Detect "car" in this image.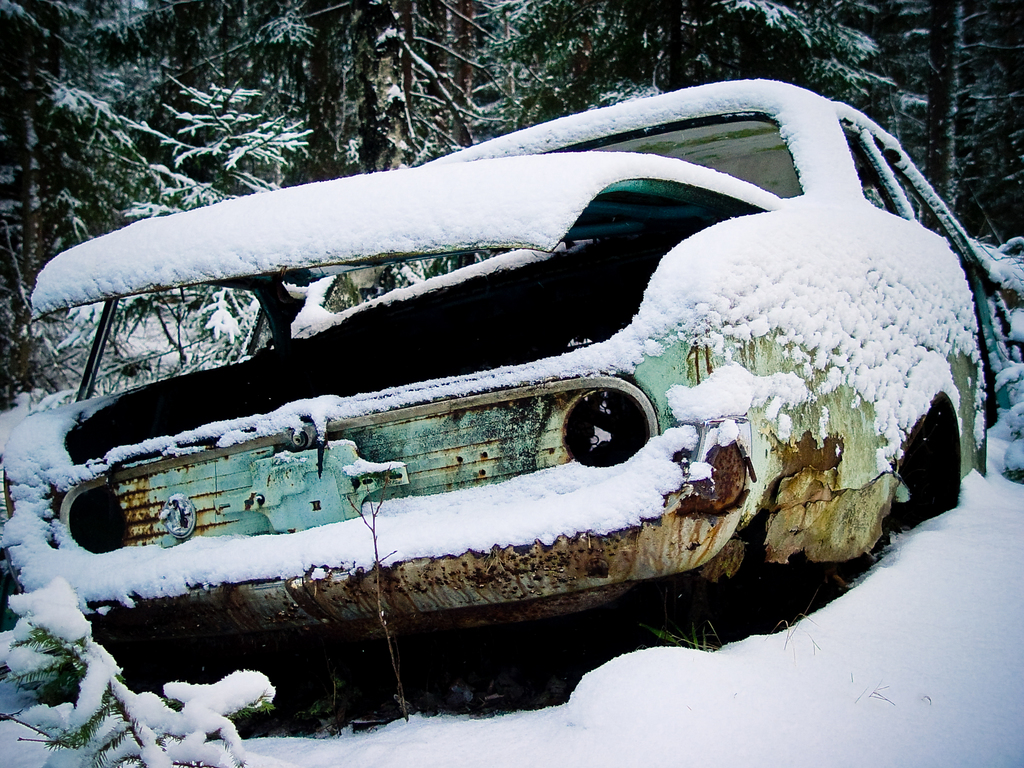
Detection: locate(4, 73, 1016, 628).
